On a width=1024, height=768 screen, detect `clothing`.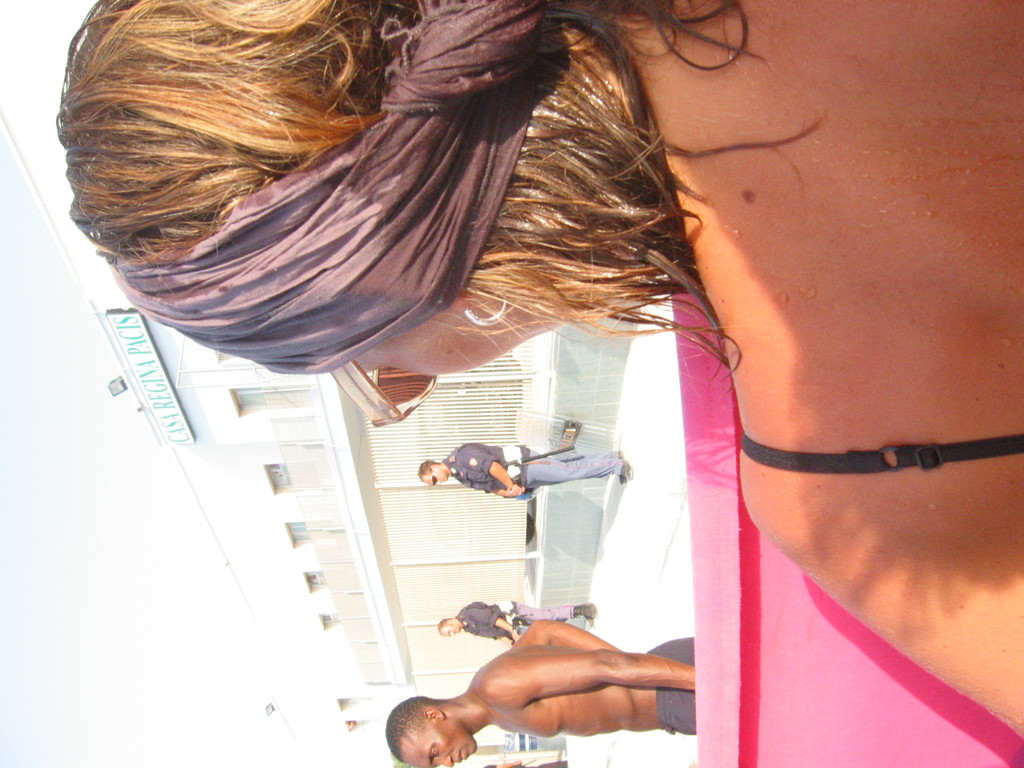
locate(452, 598, 577, 637).
